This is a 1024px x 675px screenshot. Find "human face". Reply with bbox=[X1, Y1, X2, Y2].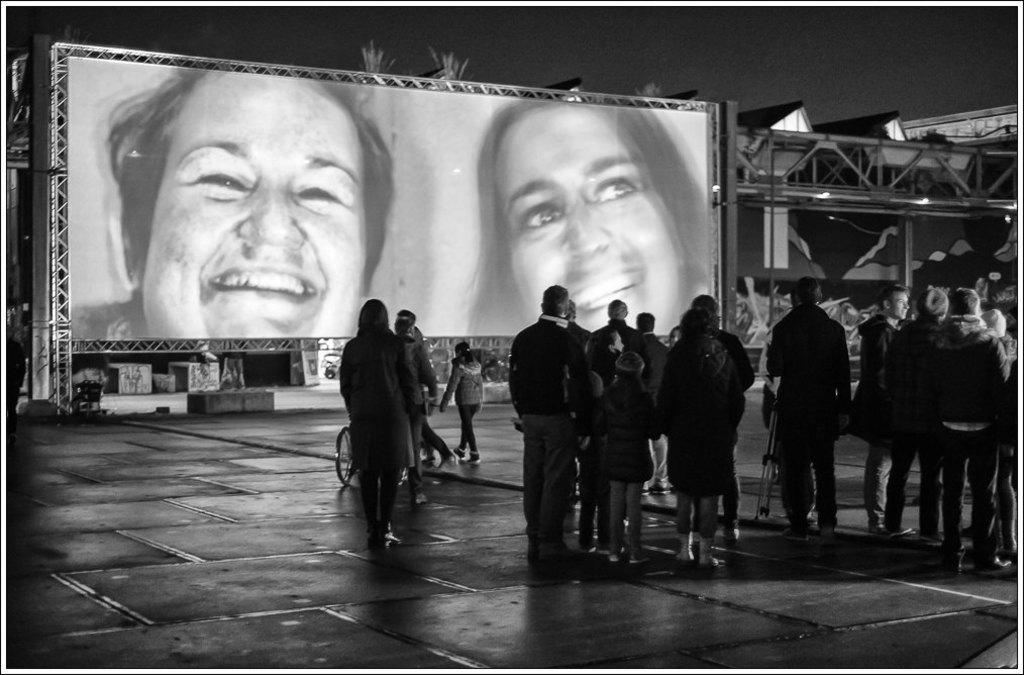
bbox=[1004, 310, 1017, 326].
